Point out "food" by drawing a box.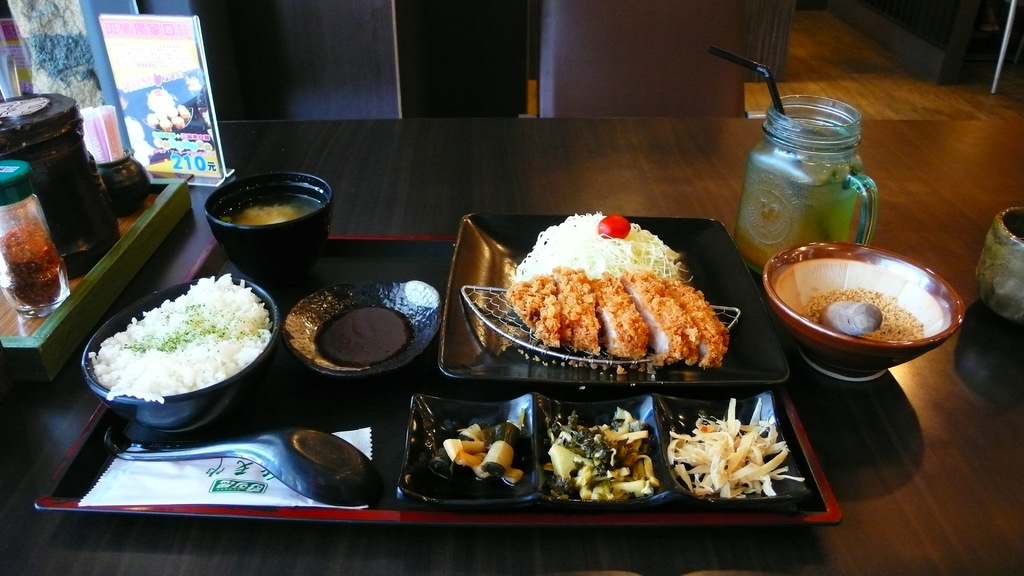
bbox=(663, 394, 804, 500).
